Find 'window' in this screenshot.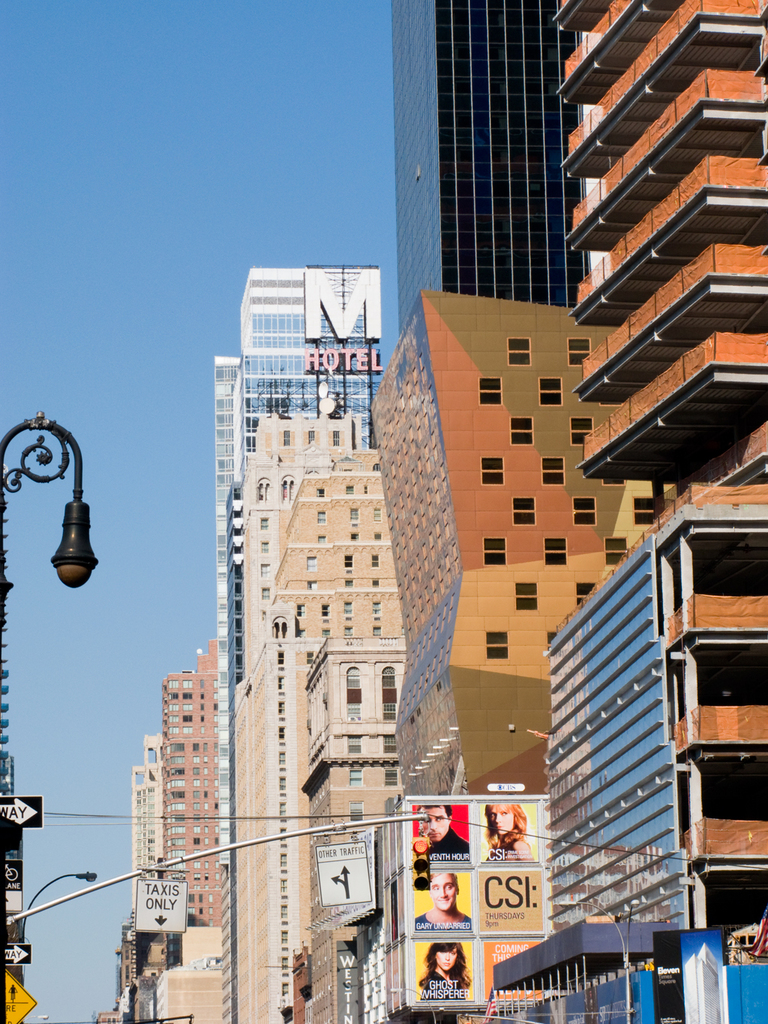
The bounding box for 'window' is (left=282, top=427, right=289, bottom=443).
